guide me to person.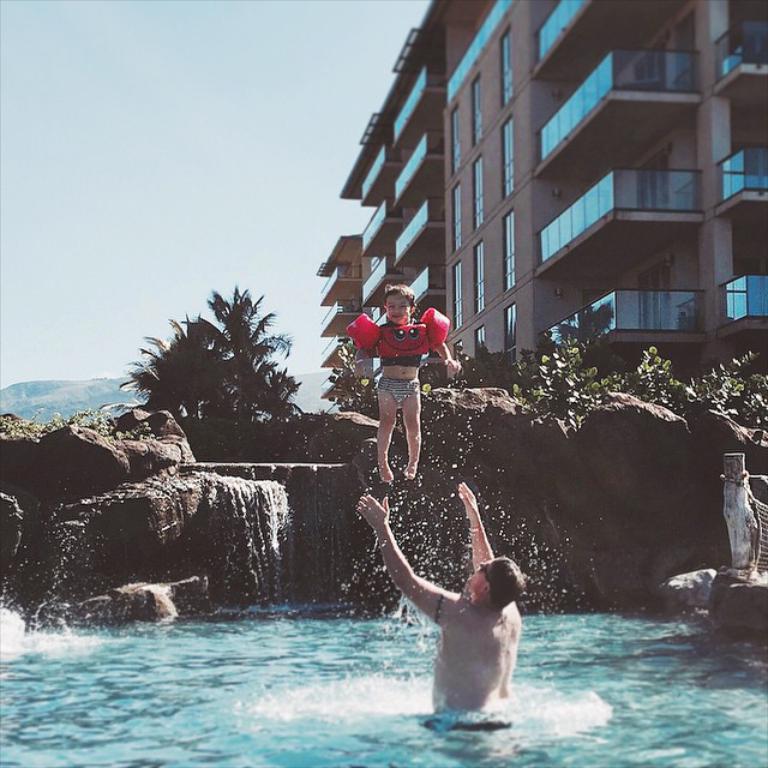
Guidance: bbox(356, 479, 526, 714).
